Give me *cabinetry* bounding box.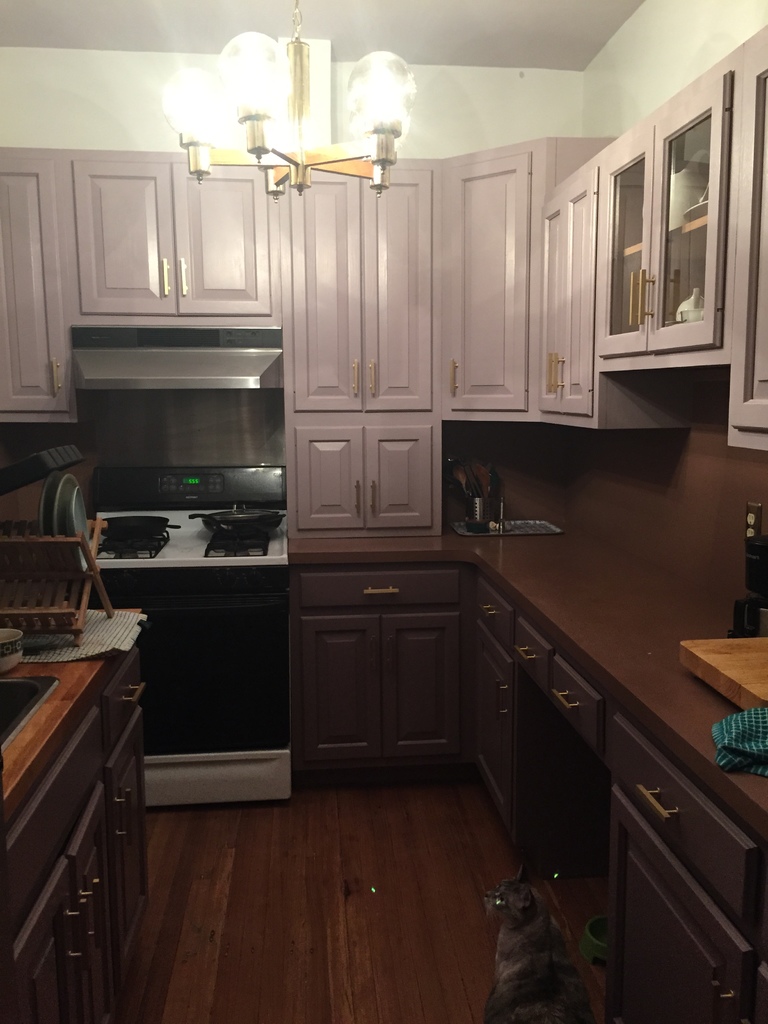
<region>589, 68, 735, 369</region>.
